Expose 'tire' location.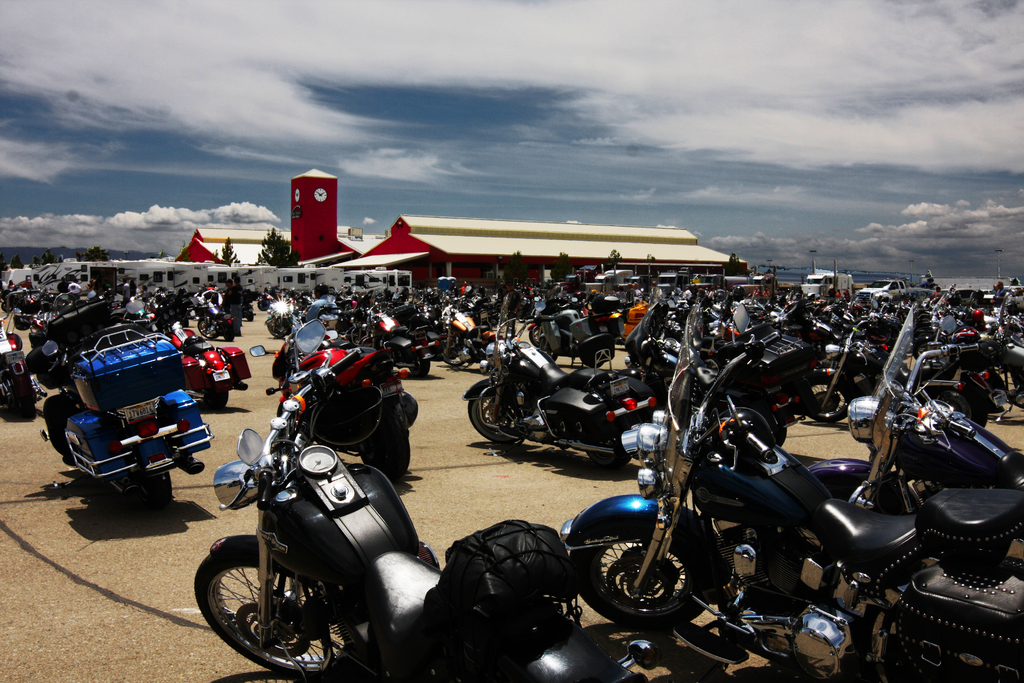
Exposed at 12 372 35 418.
